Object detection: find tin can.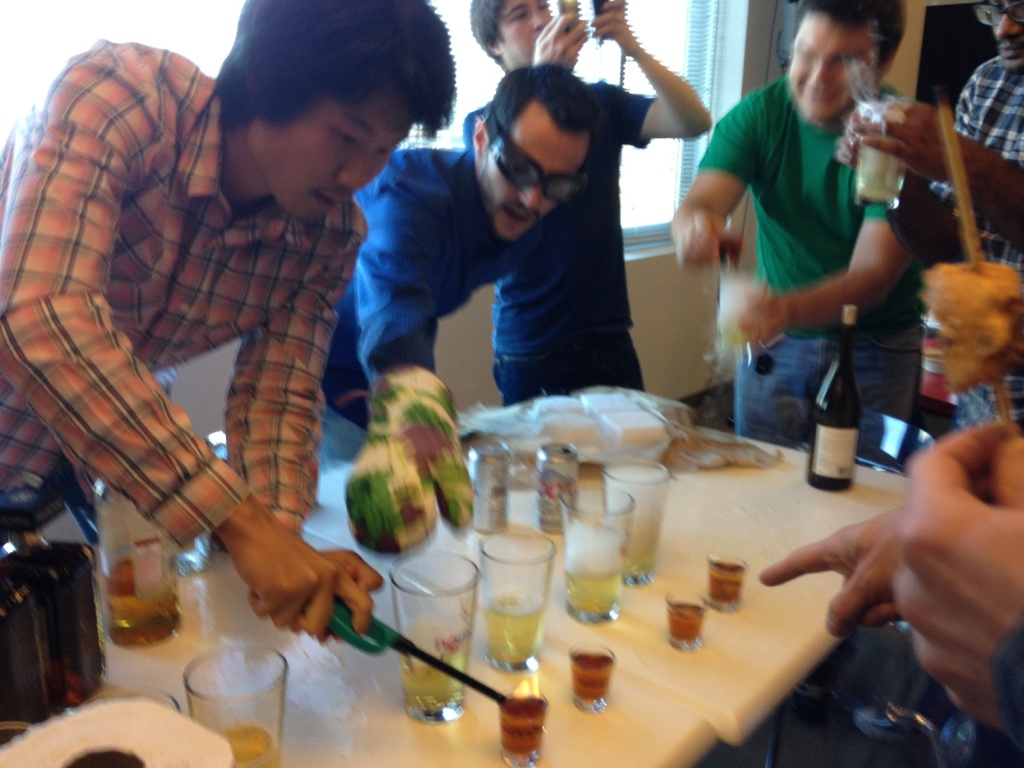
(471,435,508,531).
